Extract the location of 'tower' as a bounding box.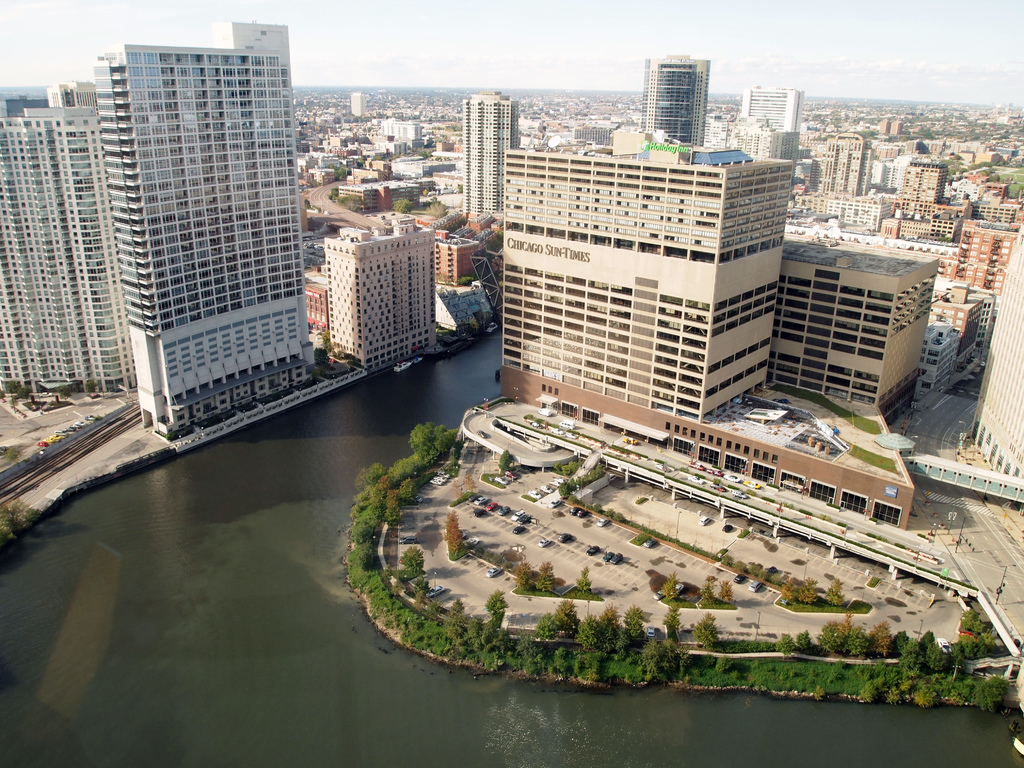
[903, 158, 957, 204].
